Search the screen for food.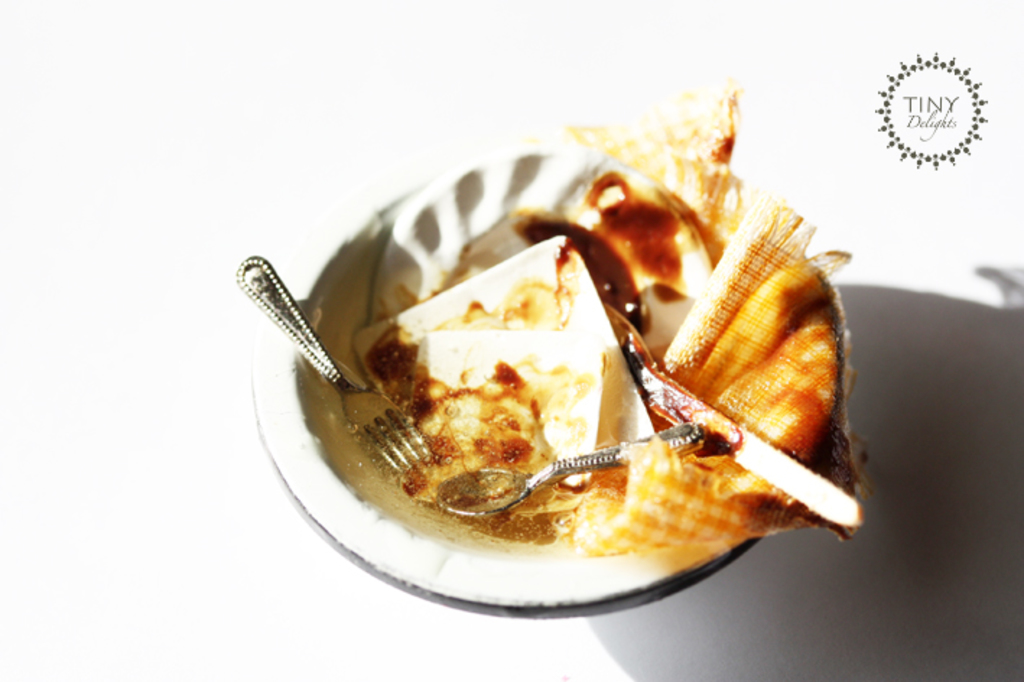
Found at [left=303, top=97, right=859, bottom=587].
